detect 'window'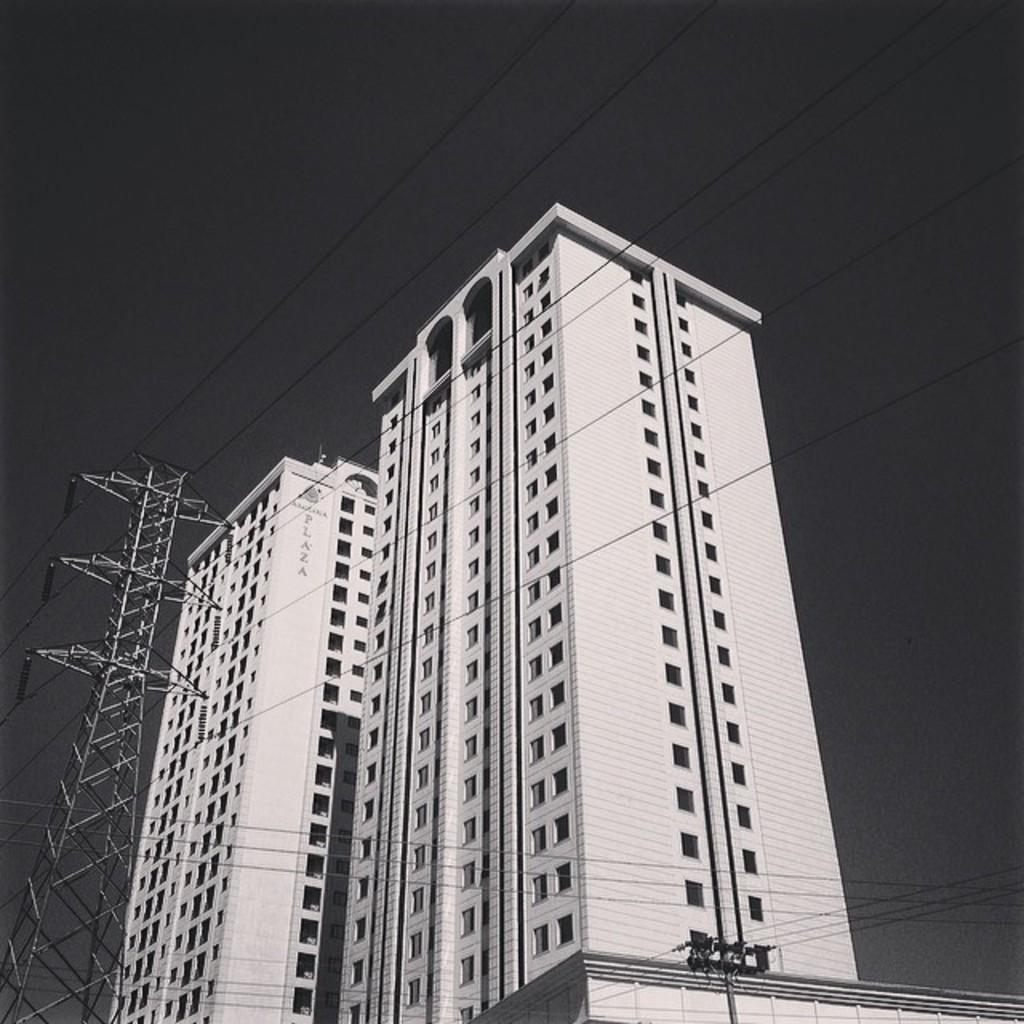
locate(462, 734, 475, 758)
